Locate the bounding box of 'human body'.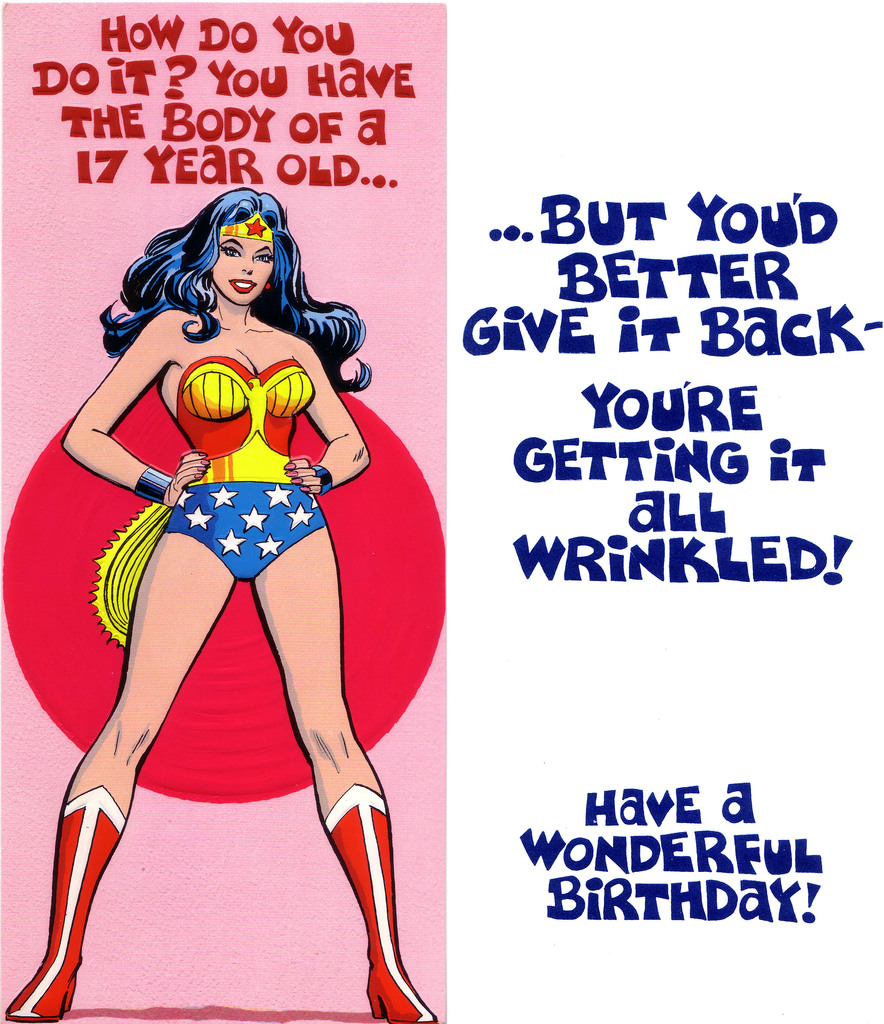
Bounding box: 0, 156, 430, 1023.
